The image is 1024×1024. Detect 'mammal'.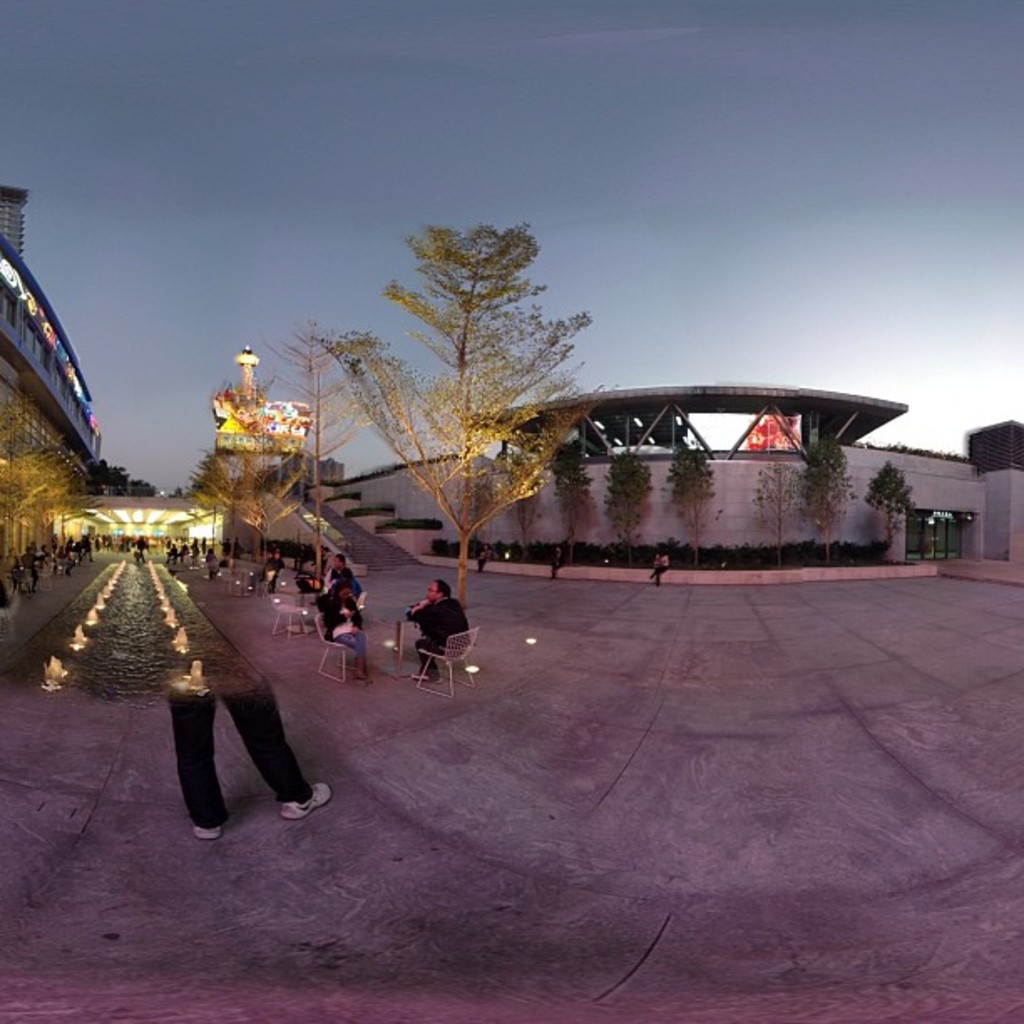
Detection: rect(550, 547, 562, 579).
